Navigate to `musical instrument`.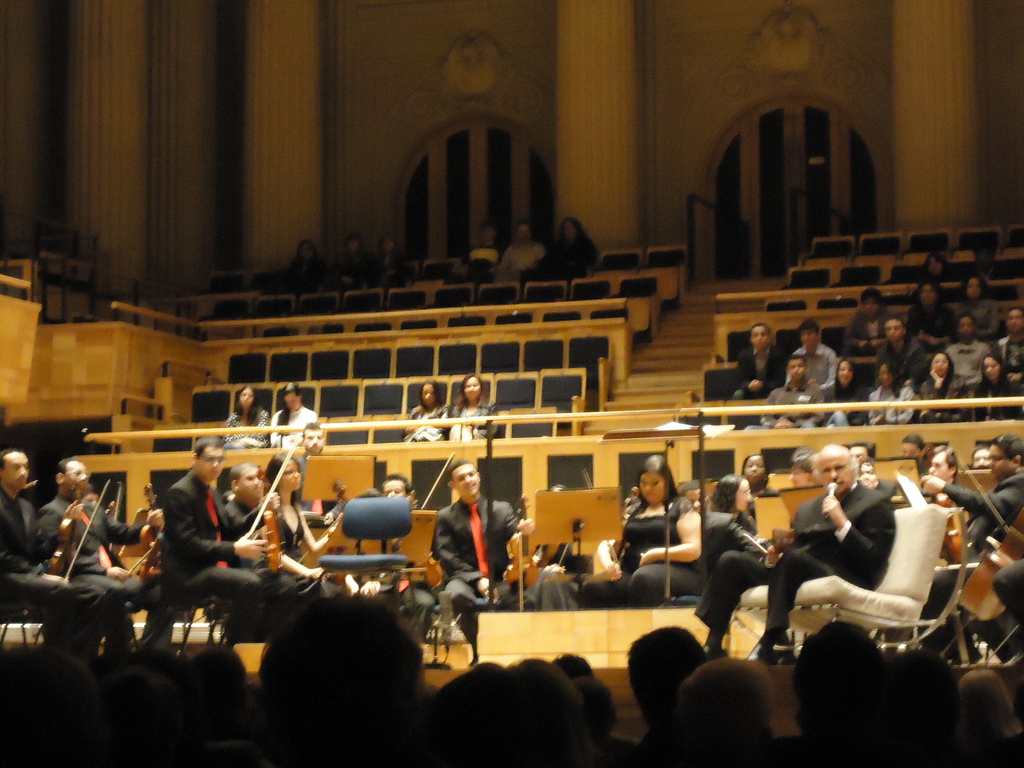
Navigation target: bbox=[596, 481, 648, 585].
